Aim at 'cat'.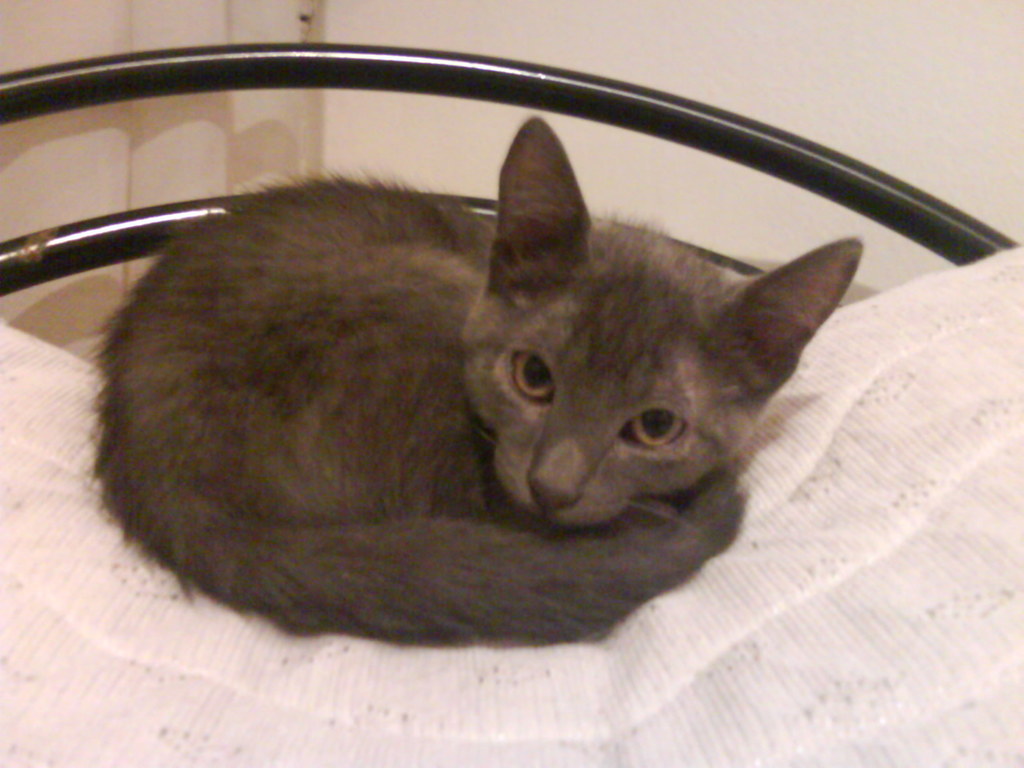
Aimed at 88:111:865:654.
